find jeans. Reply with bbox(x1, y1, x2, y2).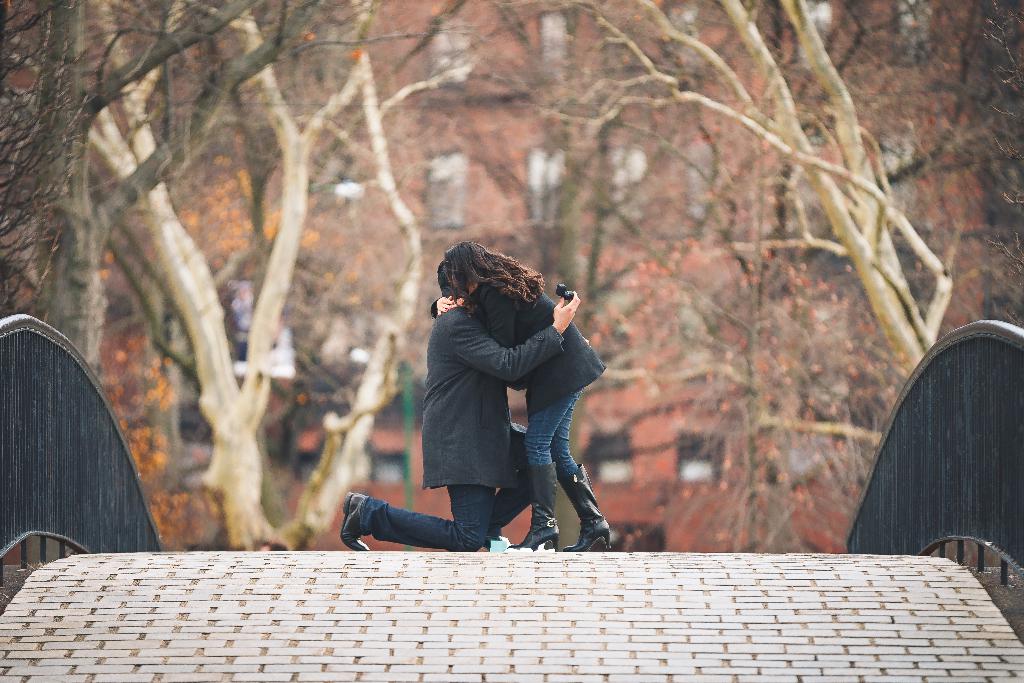
bbox(358, 483, 534, 554).
